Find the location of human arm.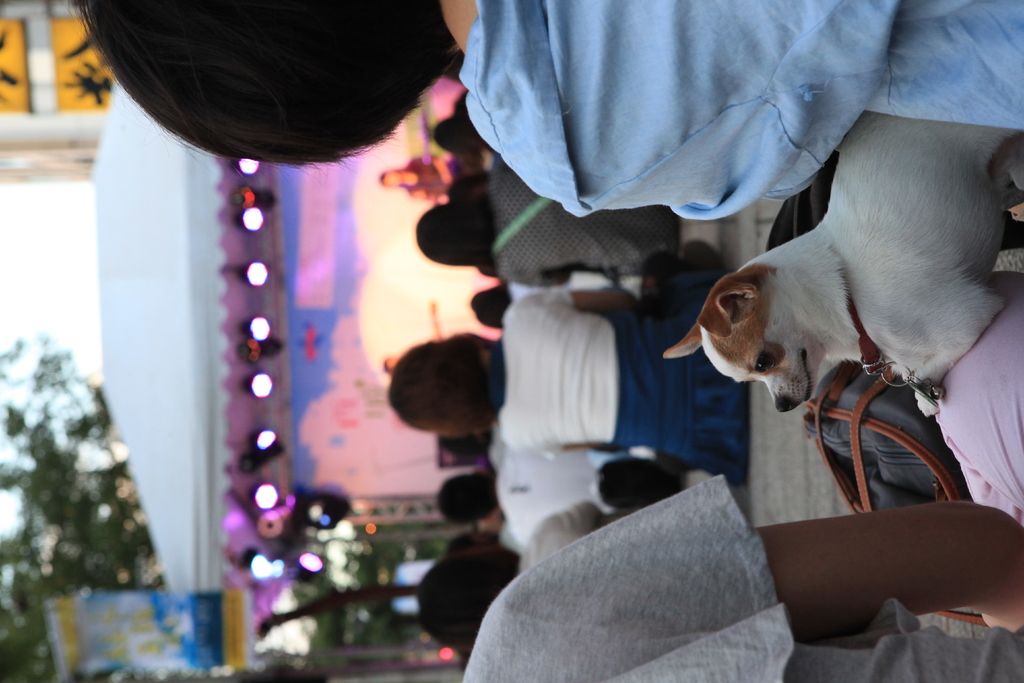
Location: (x1=470, y1=486, x2=1023, y2=675).
